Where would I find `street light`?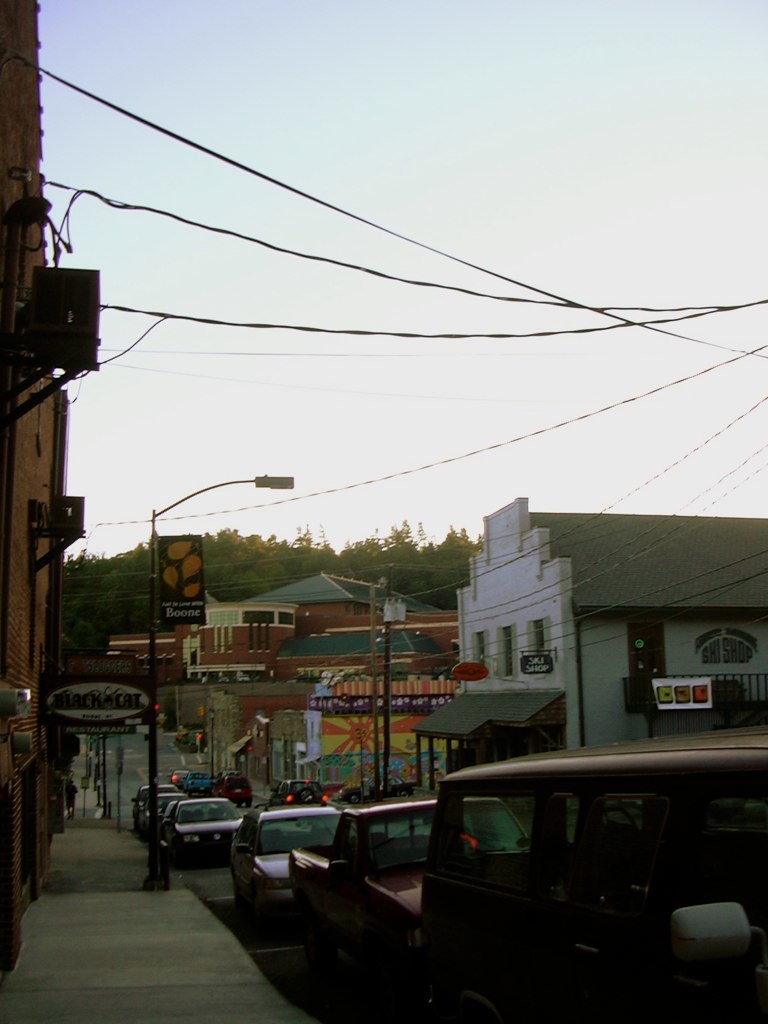
At 199:710:220:786.
